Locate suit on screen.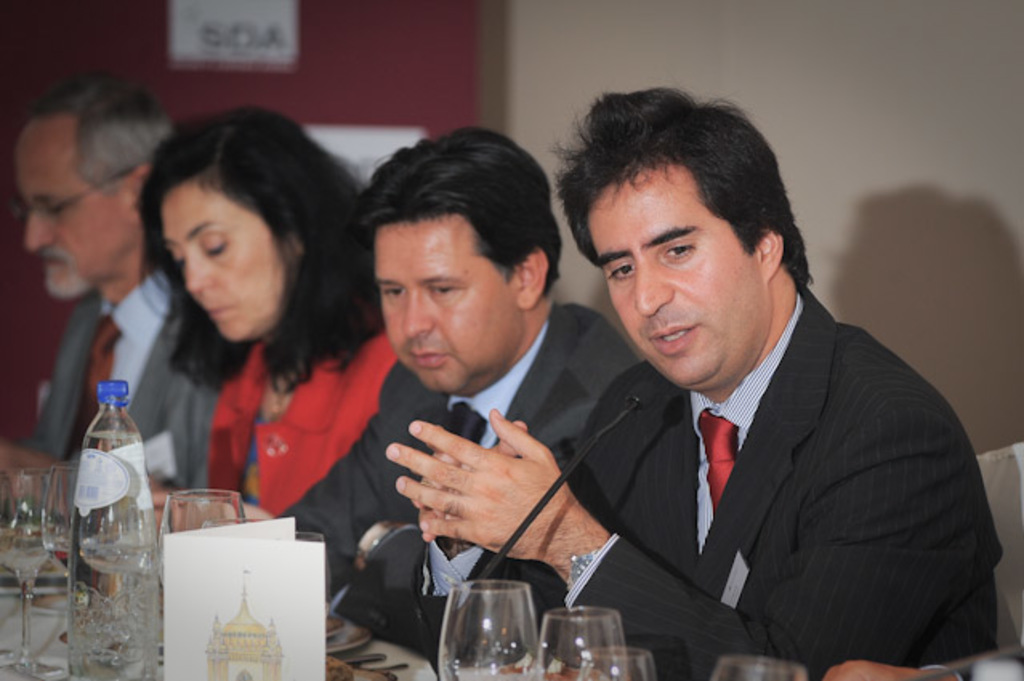
On screen at [561,279,1005,679].
